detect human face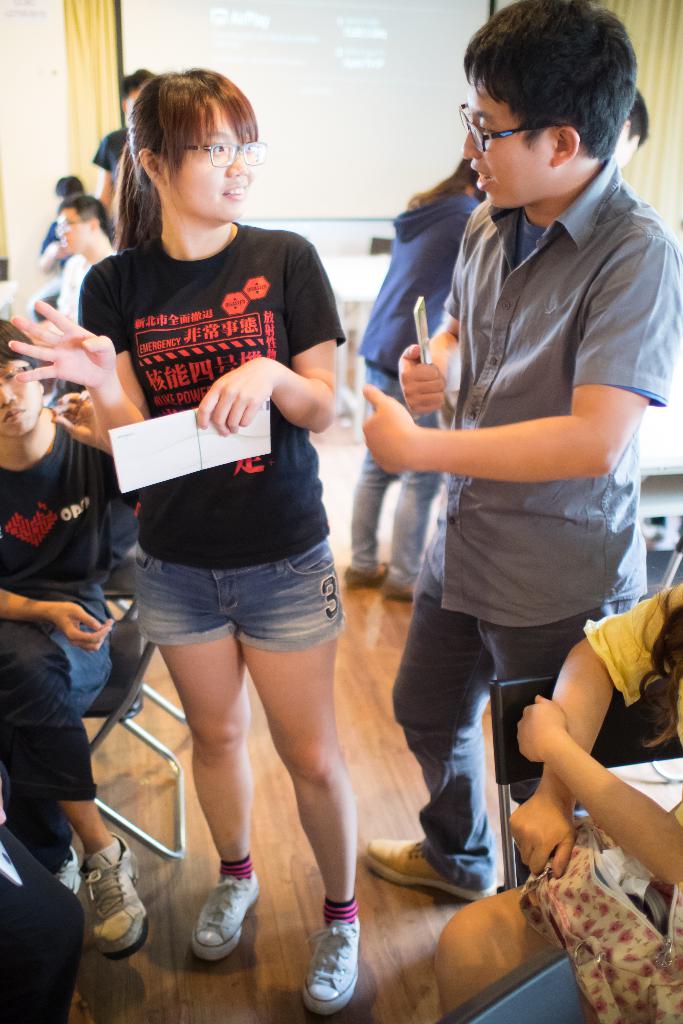
pyautogui.locateOnScreen(464, 64, 562, 213)
